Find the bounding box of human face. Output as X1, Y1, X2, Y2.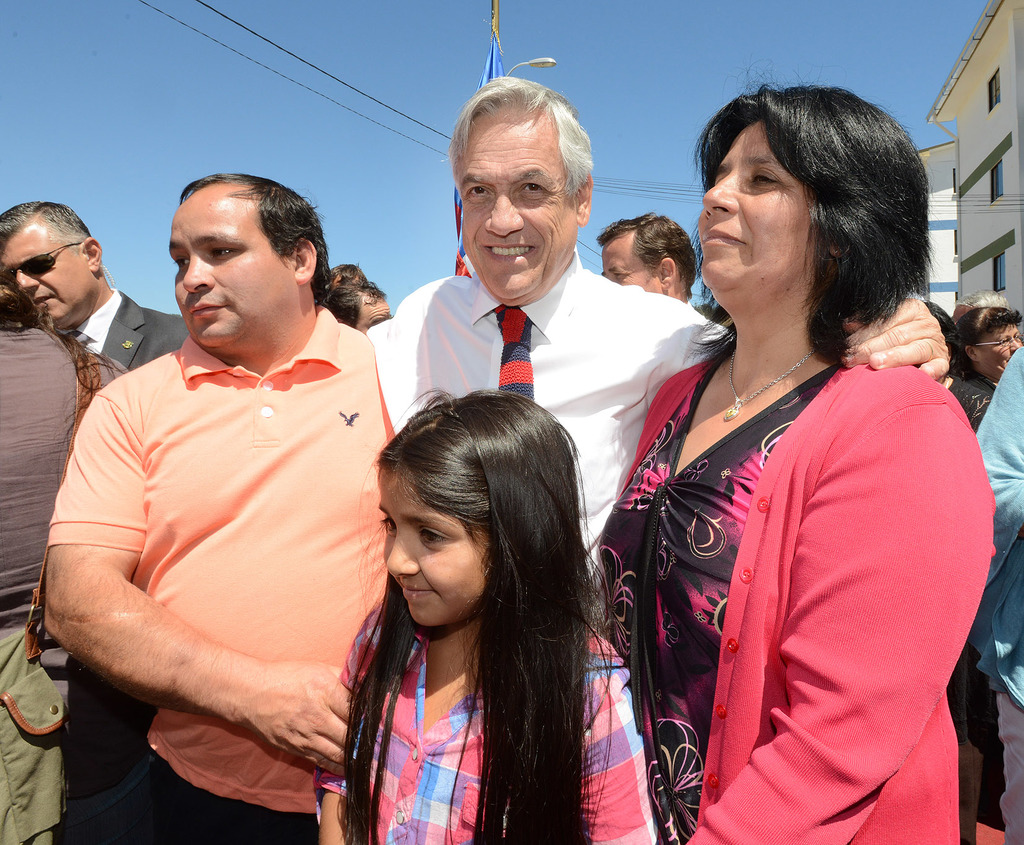
979, 325, 1022, 378.
